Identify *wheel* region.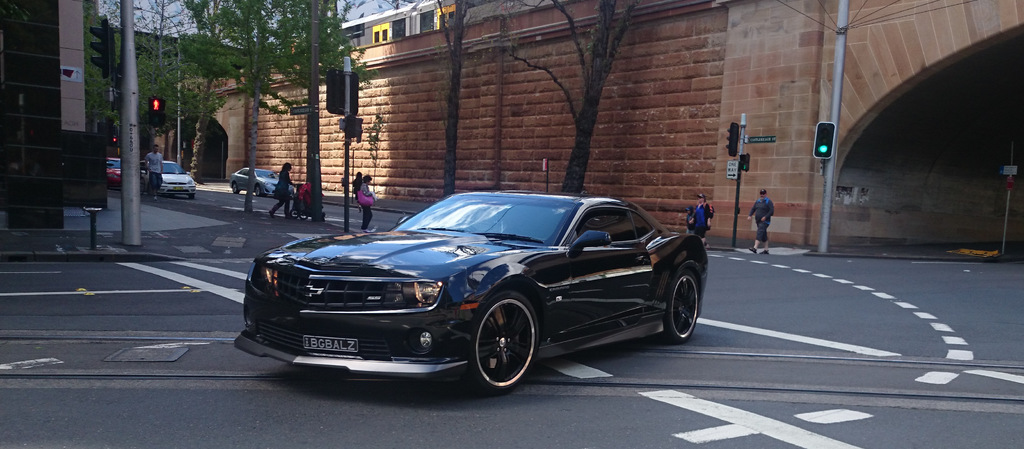
Region: 141, 178, 146, 194.
